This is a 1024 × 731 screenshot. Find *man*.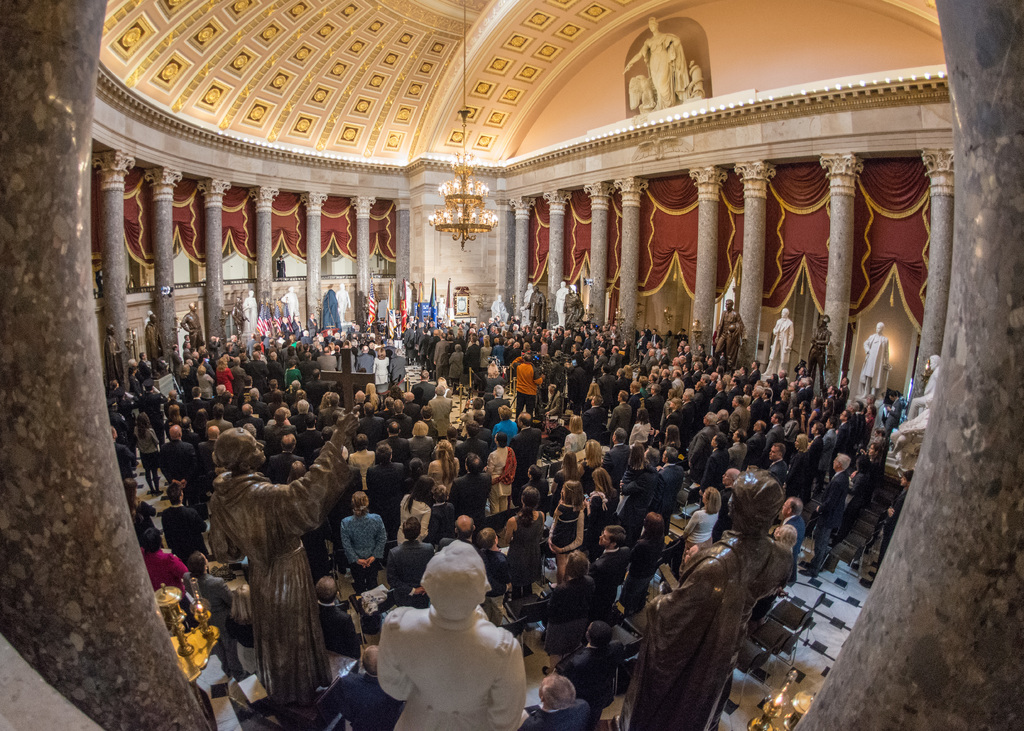
Bounding box: (left=319, top=425, right=352, bottom=465).
